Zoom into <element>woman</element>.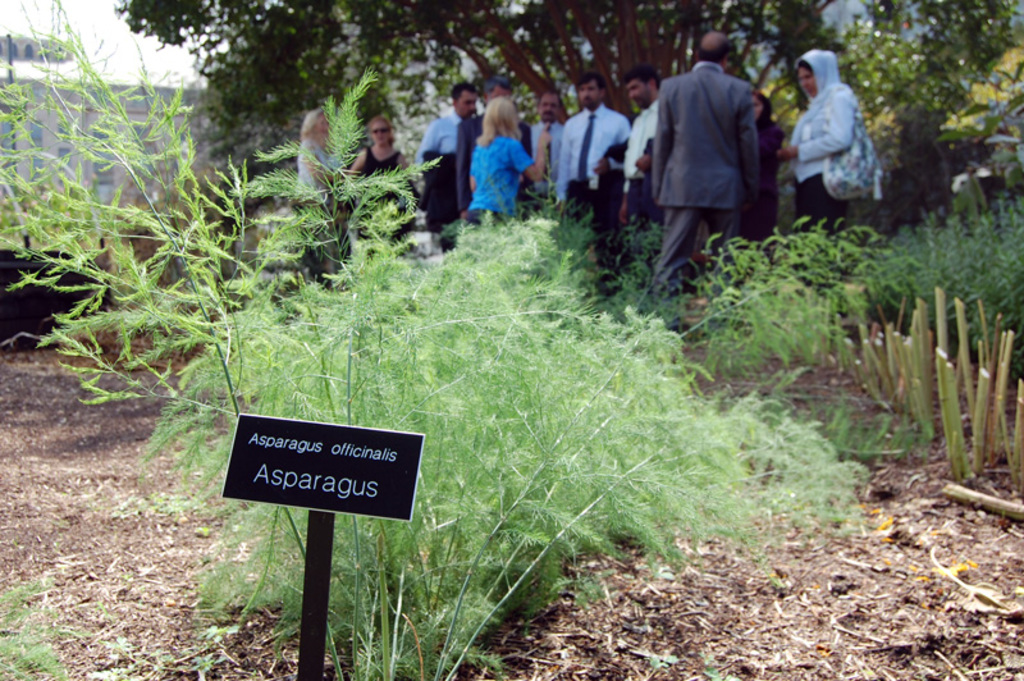
Zoom target: [342,111,424,242].
